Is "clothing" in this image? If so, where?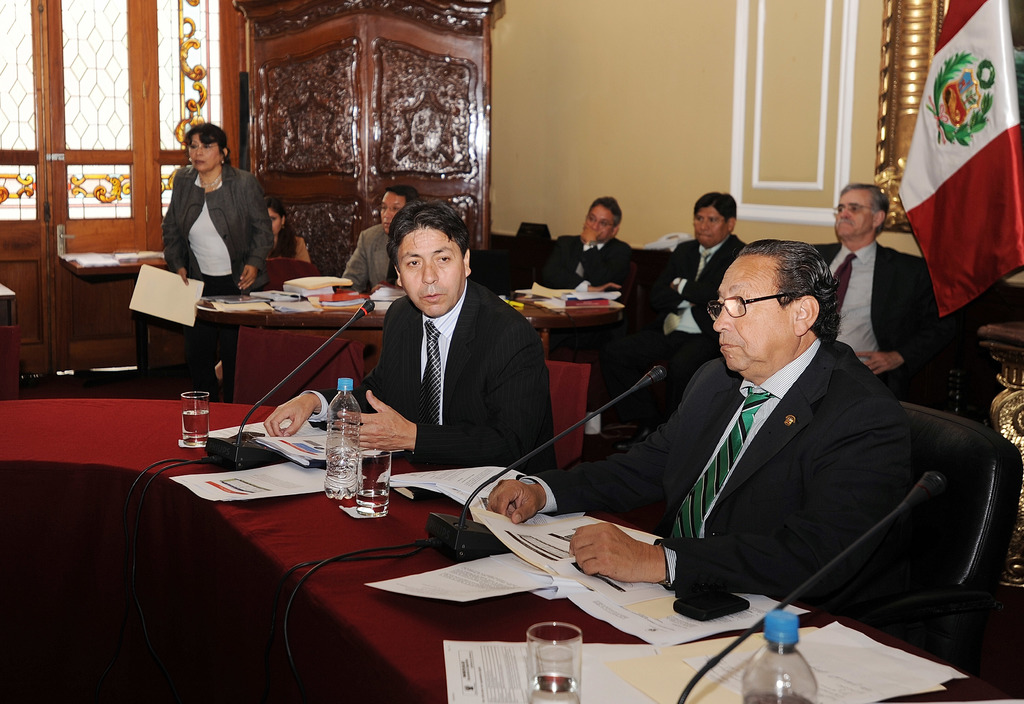
Yes, at box(651, 235, 749, 408).
